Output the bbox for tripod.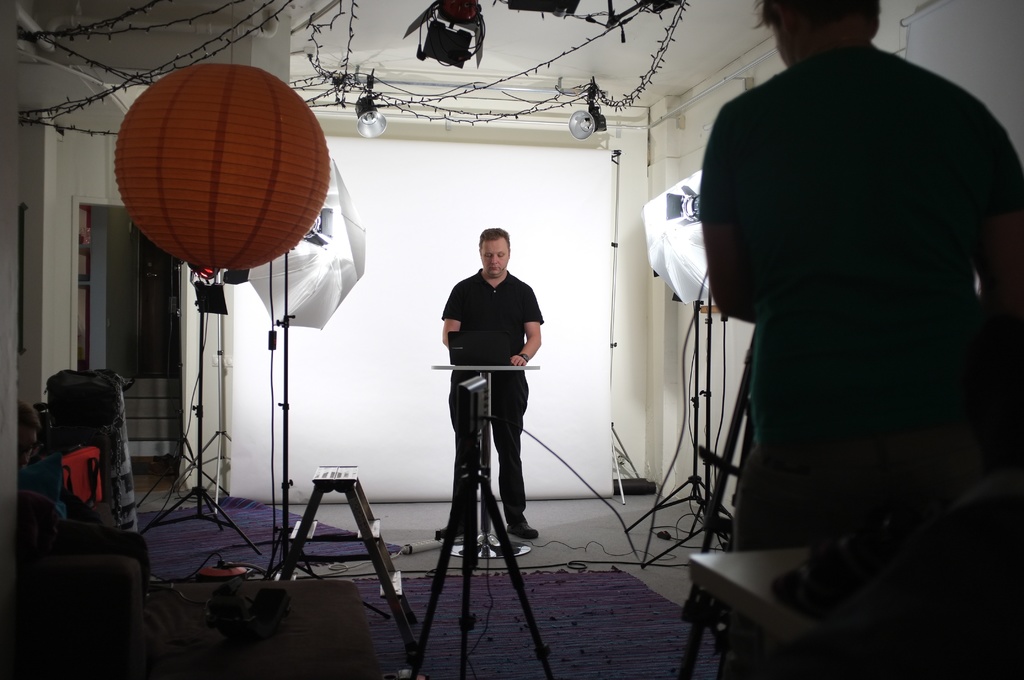
rect(259, 255, 387, 609).
